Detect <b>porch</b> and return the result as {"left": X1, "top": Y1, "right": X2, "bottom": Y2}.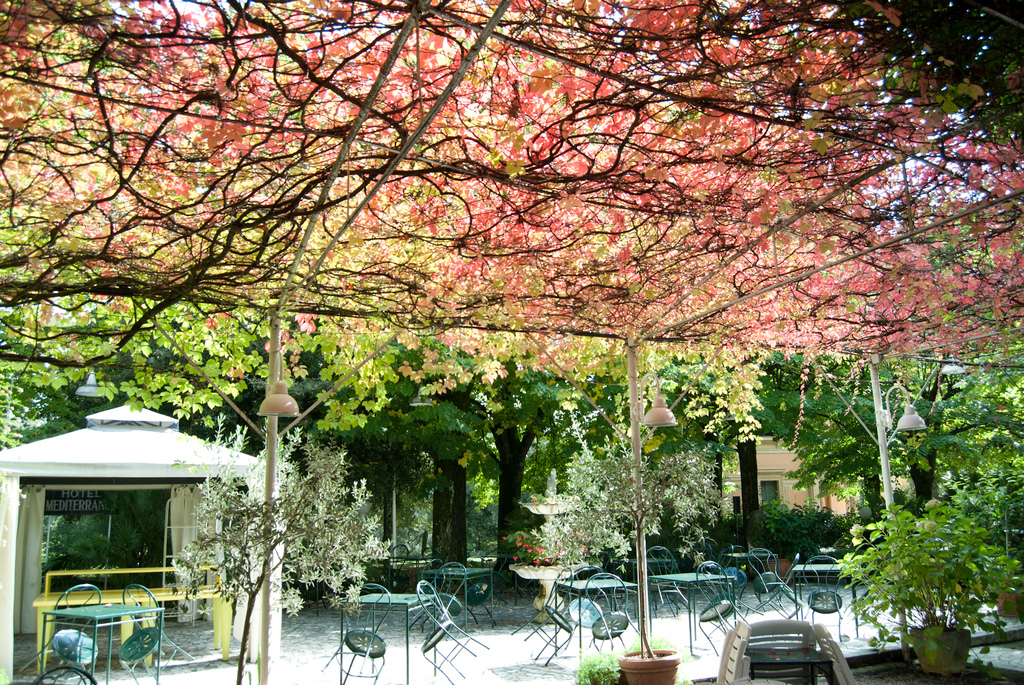
{"left": 15, "top": 566, "right": 216, "bottom": 640}.
